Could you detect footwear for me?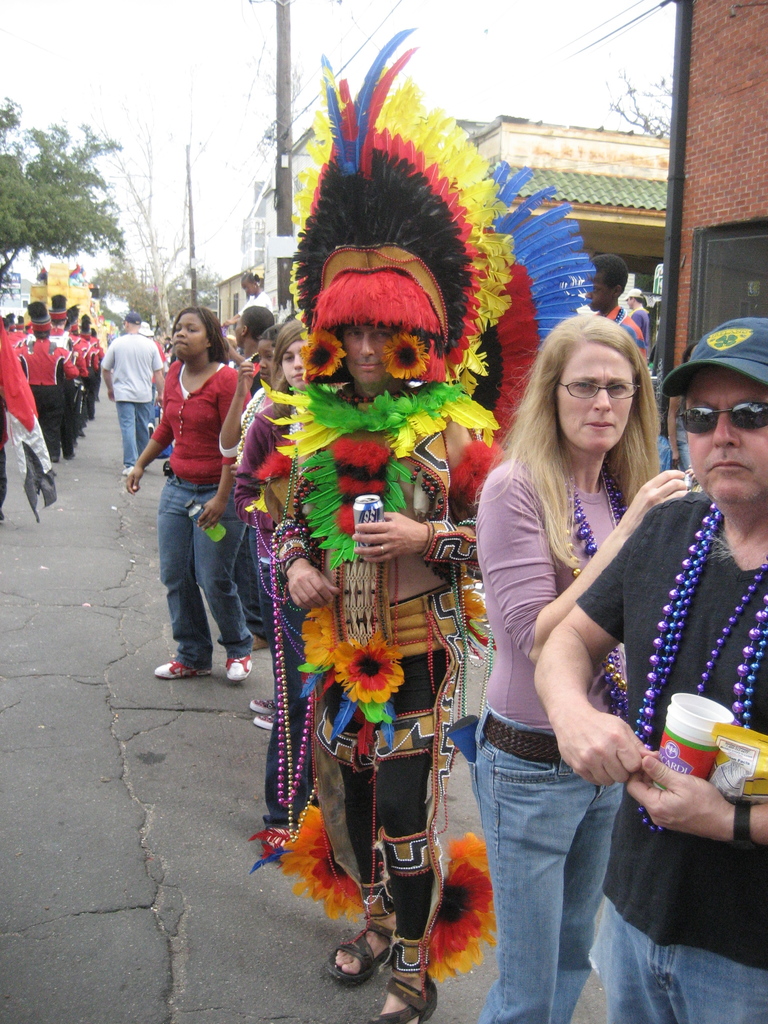
Detection result: {"left": 51, "top": 456, "right": 61, "bottom": 463}.
